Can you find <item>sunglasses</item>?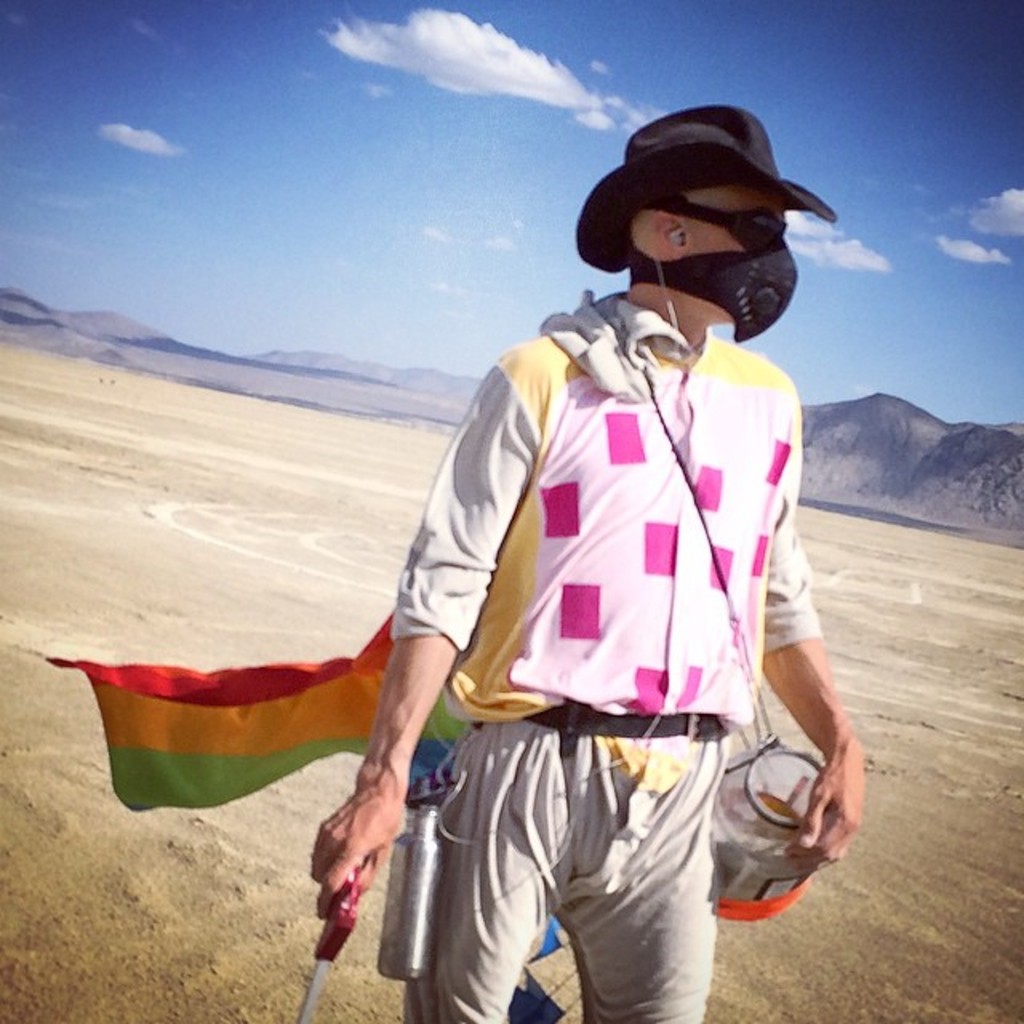
Yes, bounding box: bbox(646, 202, 787, 251).
